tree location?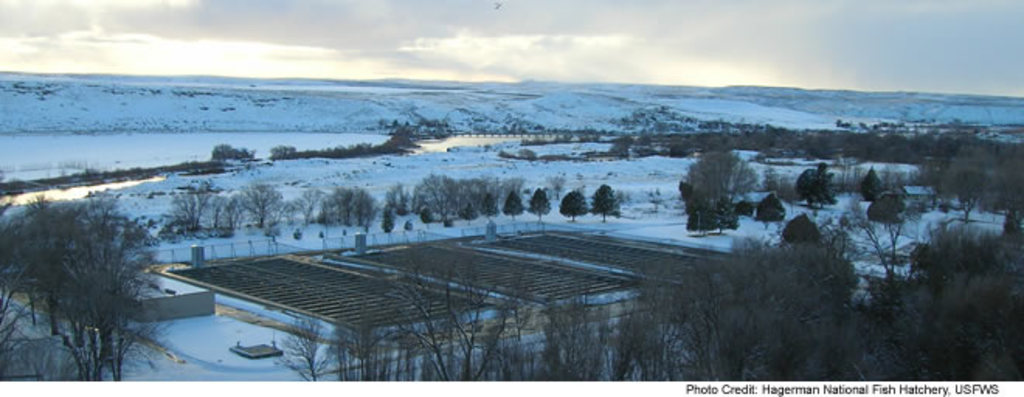
[858,157,895,205]
